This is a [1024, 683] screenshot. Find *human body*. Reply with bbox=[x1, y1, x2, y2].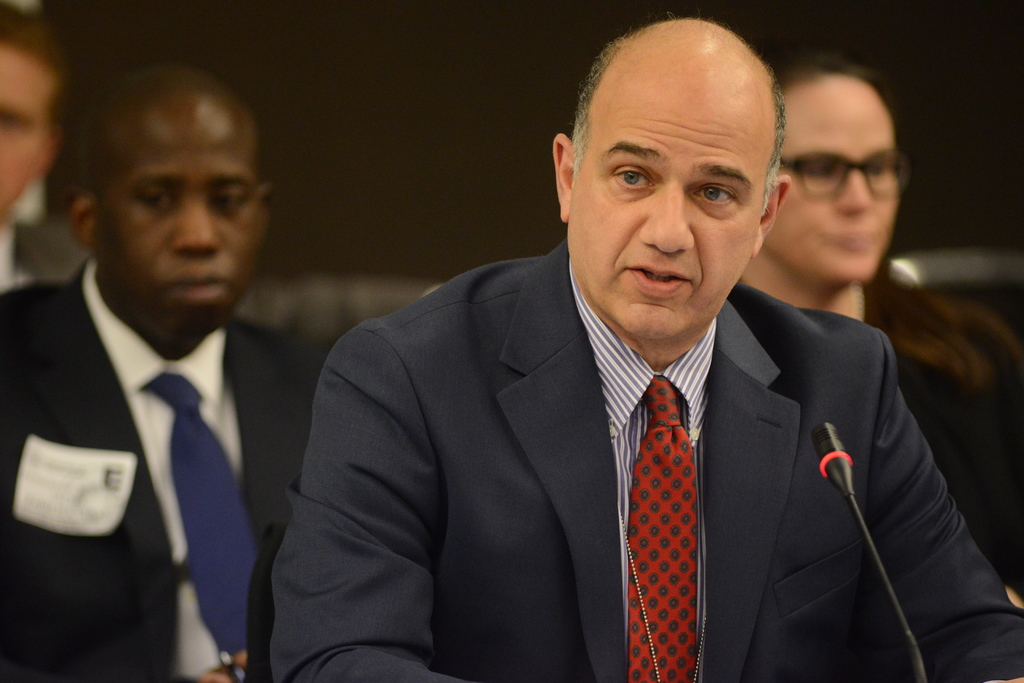
bbox=[735, 286, 1023, 613].
